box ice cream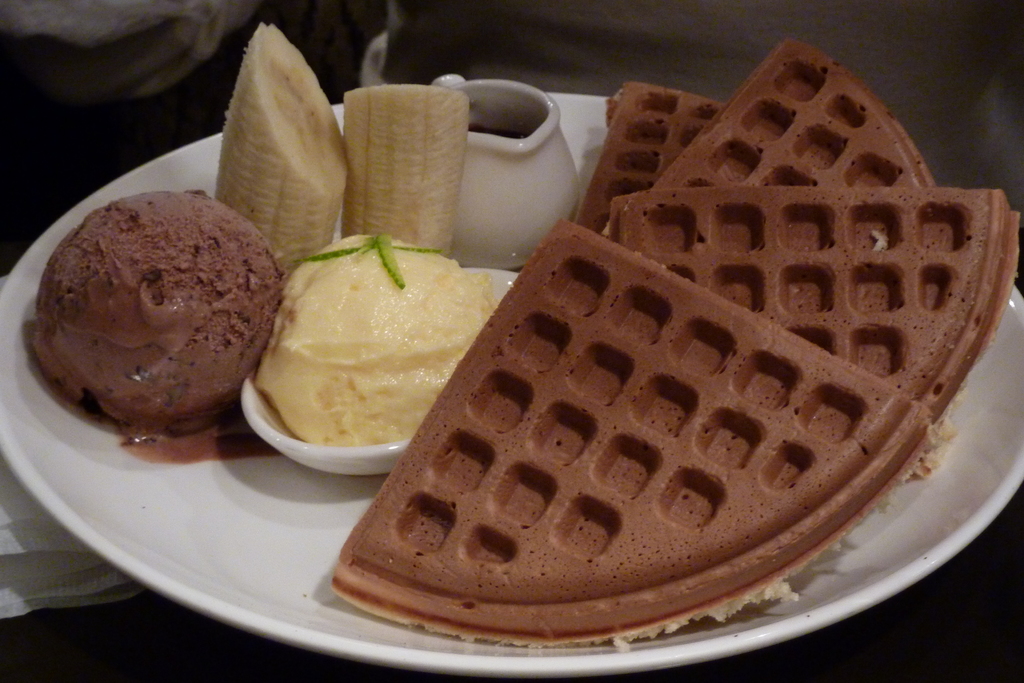
x1=241 y1=230 x2=493 y2=446
